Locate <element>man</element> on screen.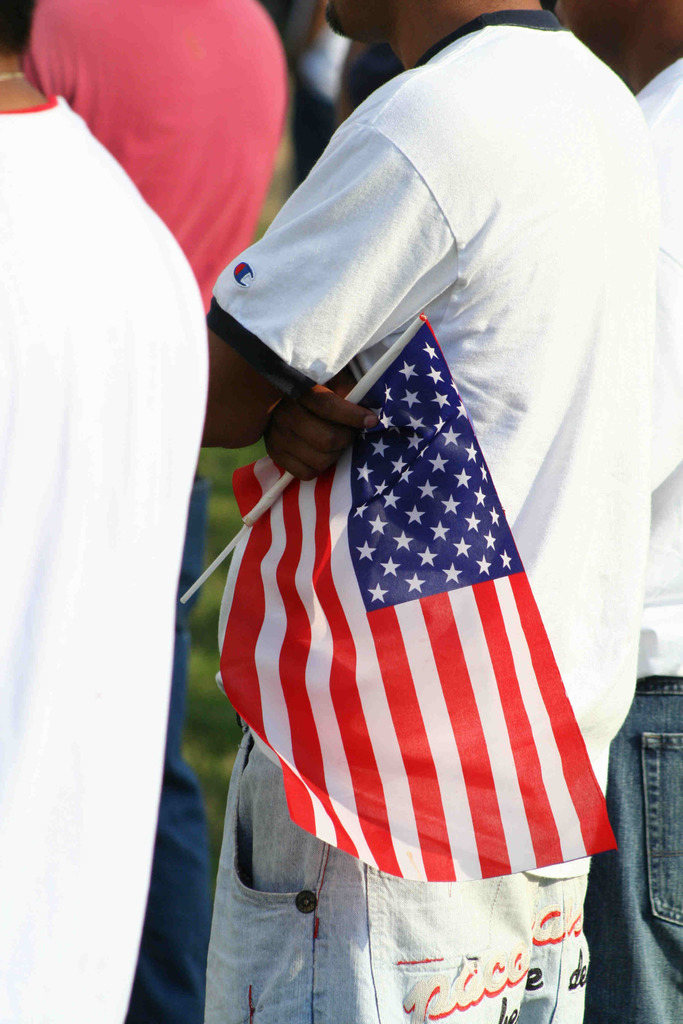
On screen at [200,0,660,1023].
